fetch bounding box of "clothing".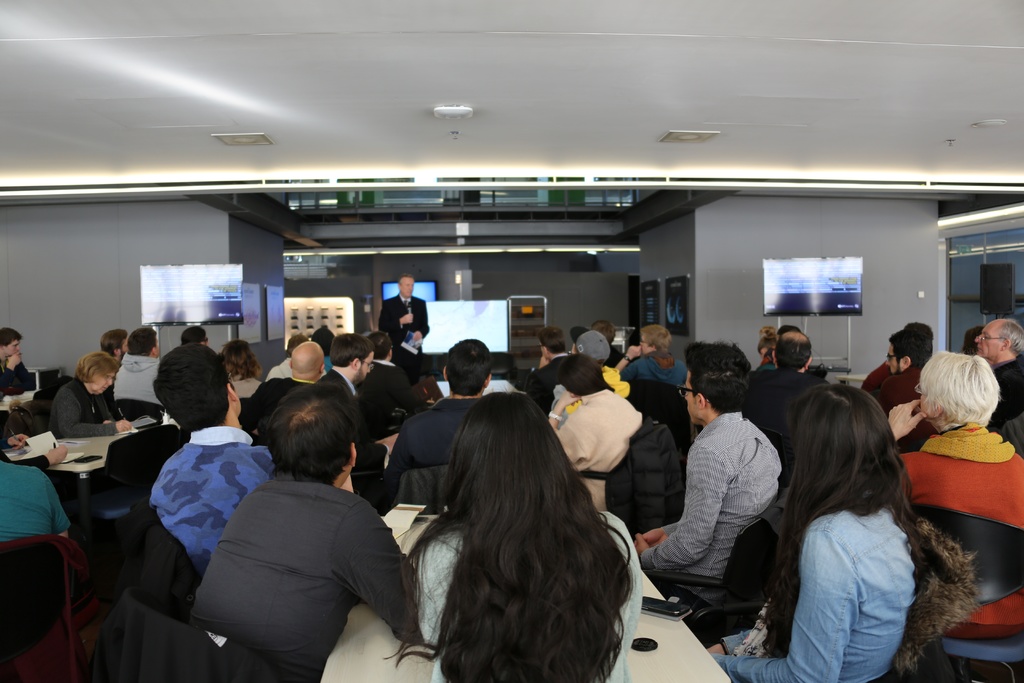
Bbox: detection(868, 361, 920, 425).
